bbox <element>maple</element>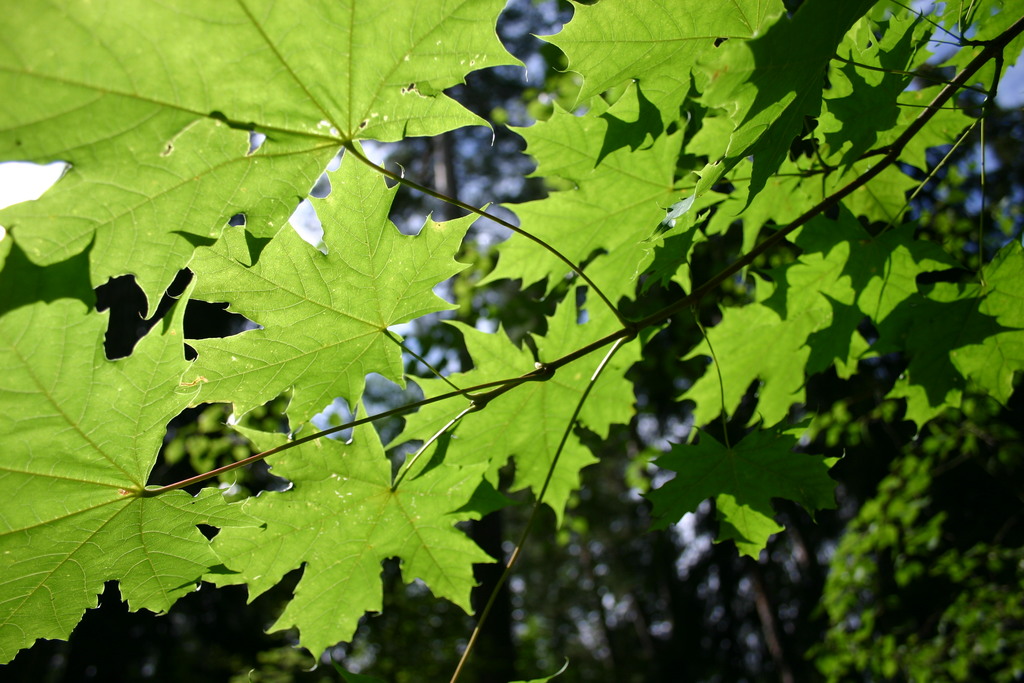
box=[0, 0, 632, 329]
